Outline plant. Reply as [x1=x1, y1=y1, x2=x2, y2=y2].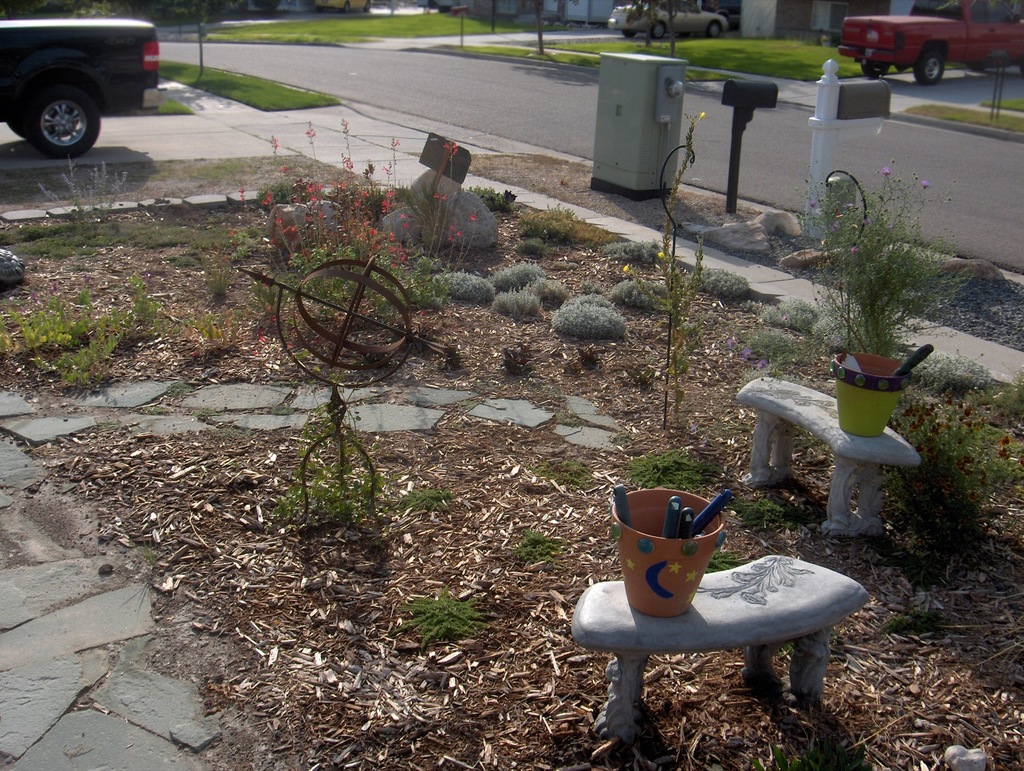
[x1=152, y1=47, x2=332, y2=121].
